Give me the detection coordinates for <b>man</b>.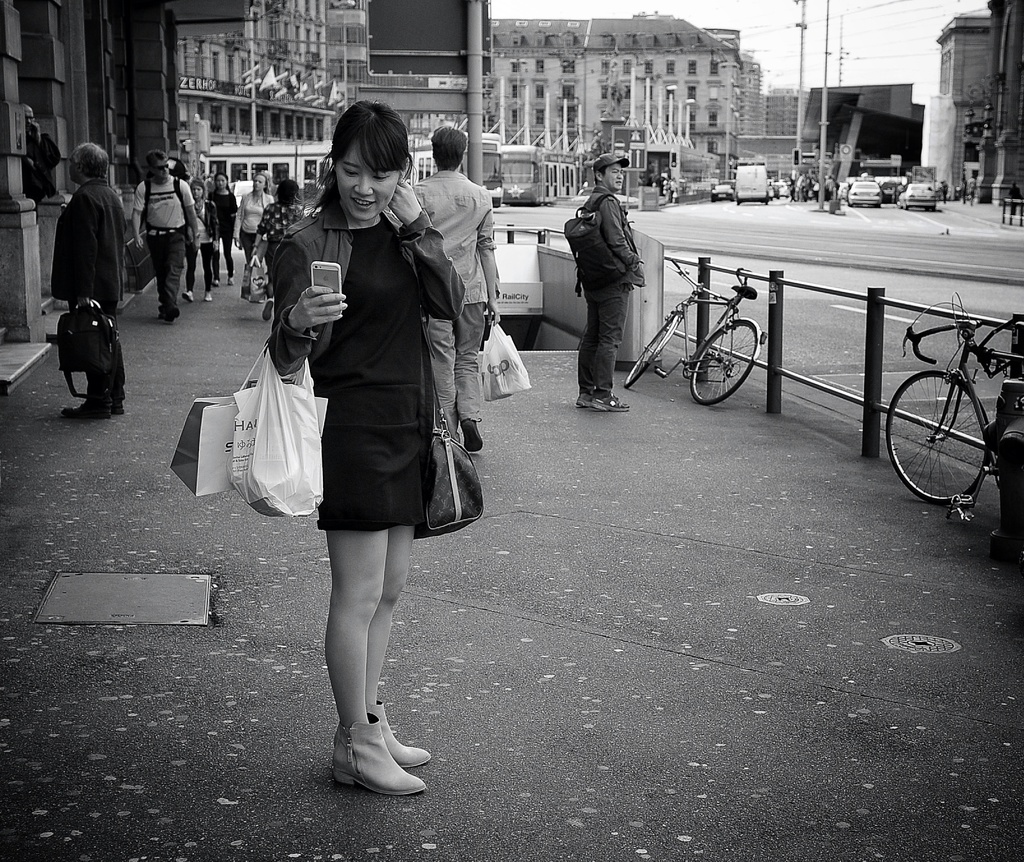
<bbox>402, 127, 500, 439</bbox>.
